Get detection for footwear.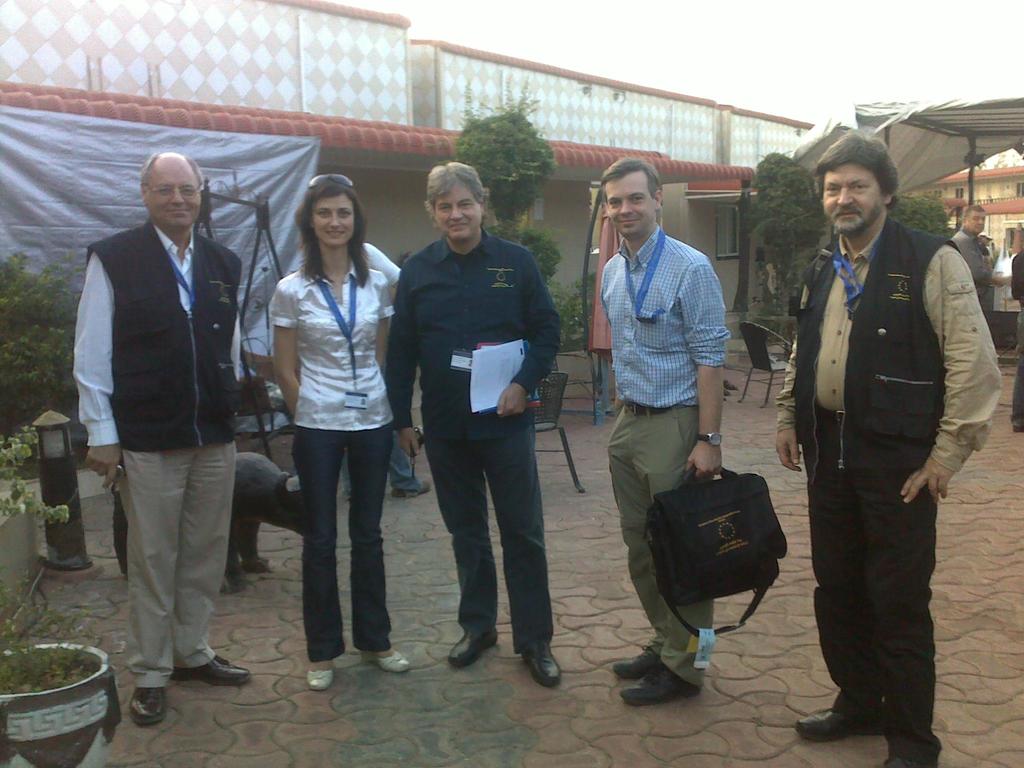
Detection: [left=360, top=643, right=414, bottom=671].
